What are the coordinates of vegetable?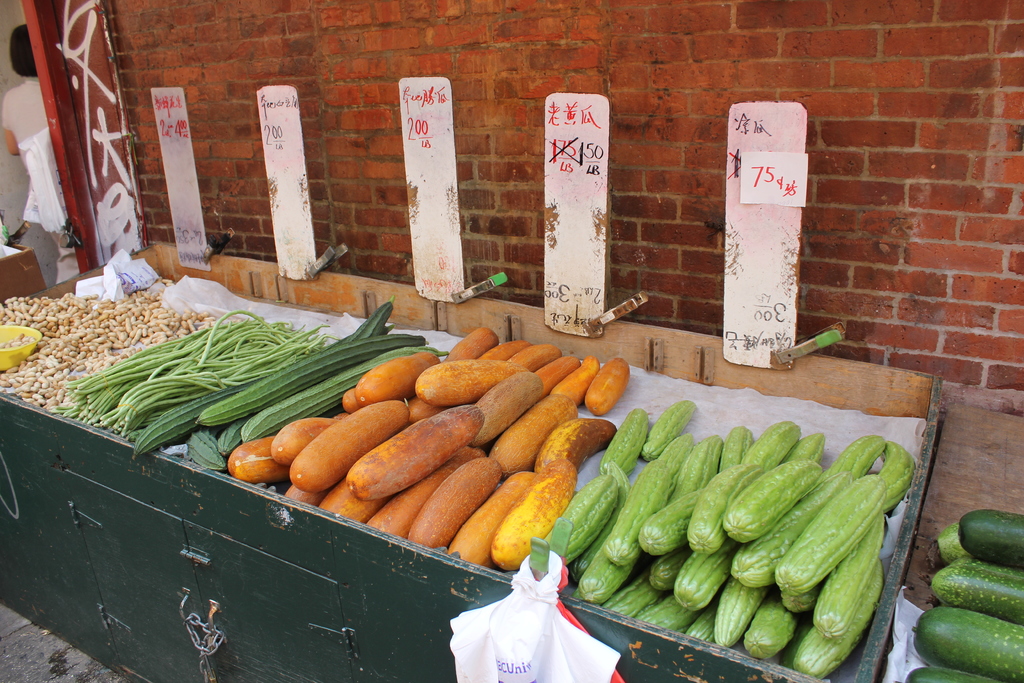
BBox(603, 411, 640, 475).
